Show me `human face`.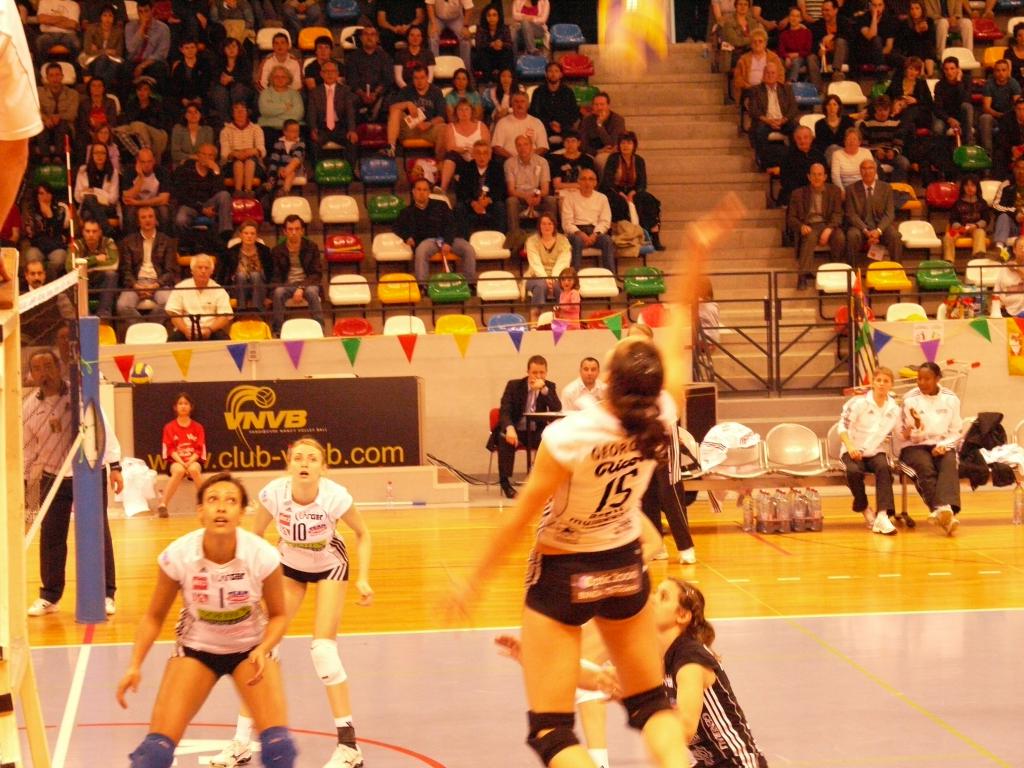
`human face` is here: detection(575, 360, 602, 384).
